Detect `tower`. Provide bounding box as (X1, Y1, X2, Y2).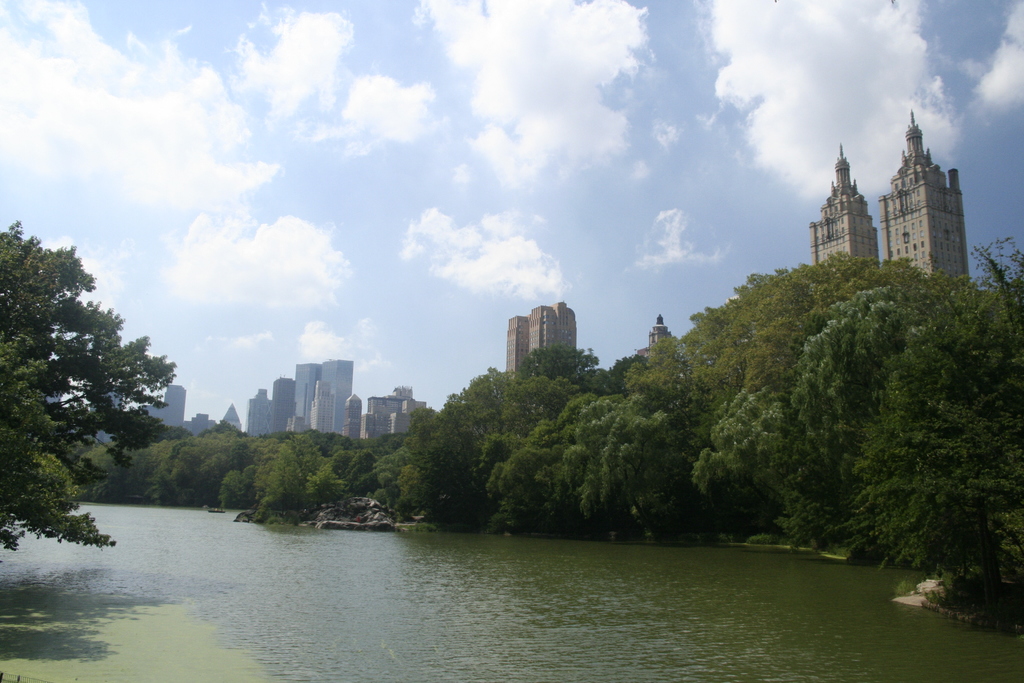
(810, 143, 881, 270).
